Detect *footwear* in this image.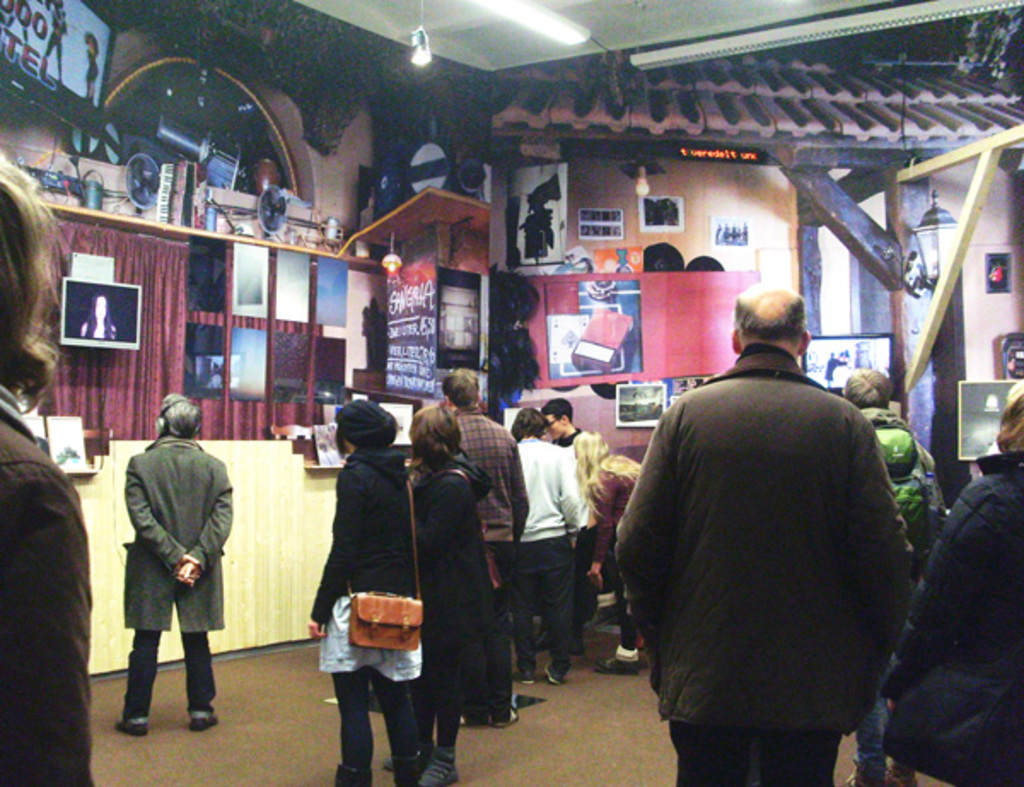
Detection: BBox(543, 664, 570, 685).
